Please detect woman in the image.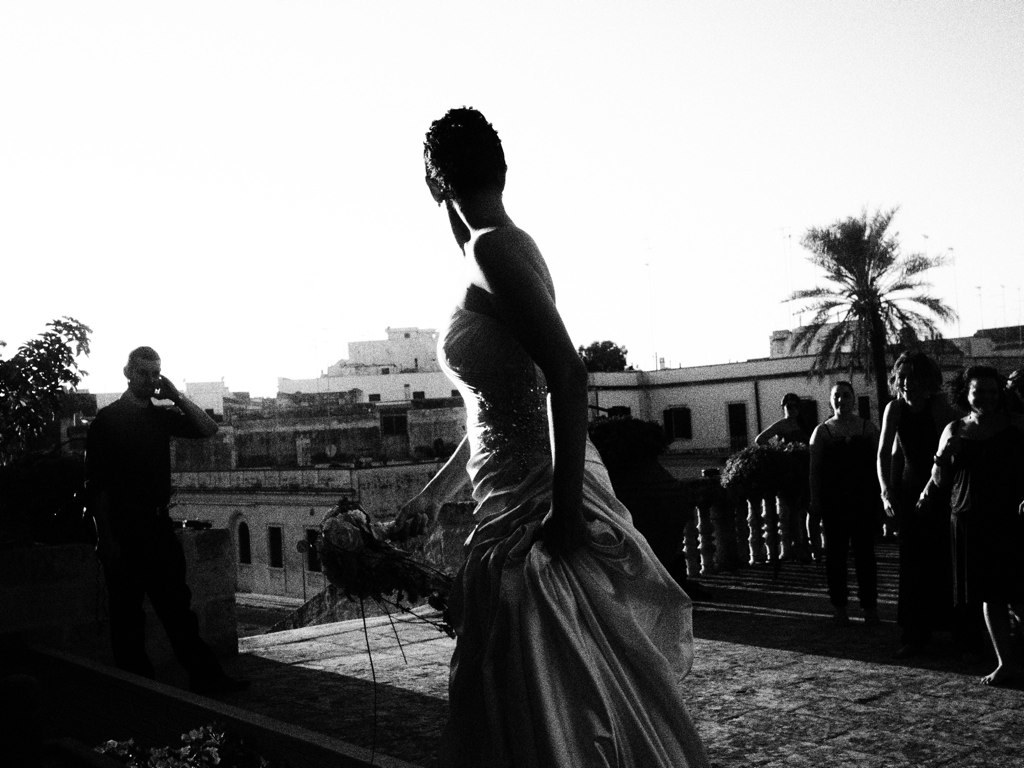
x1=801, y1=378, x2=880, y2=630.
